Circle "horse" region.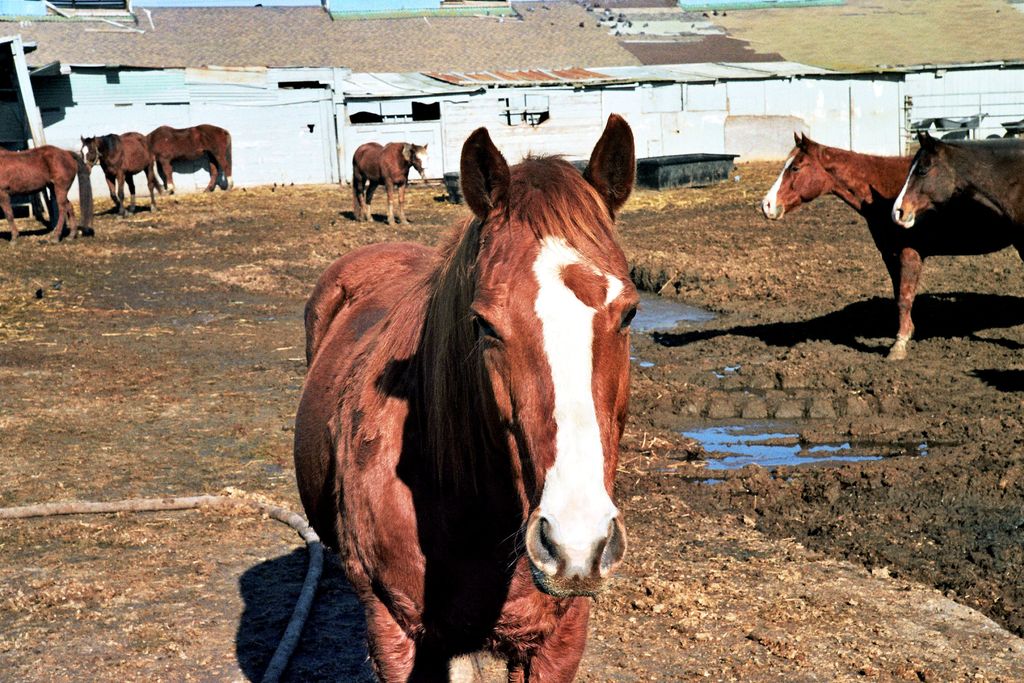
Region: l=79, t=126, r=158, b=213.
